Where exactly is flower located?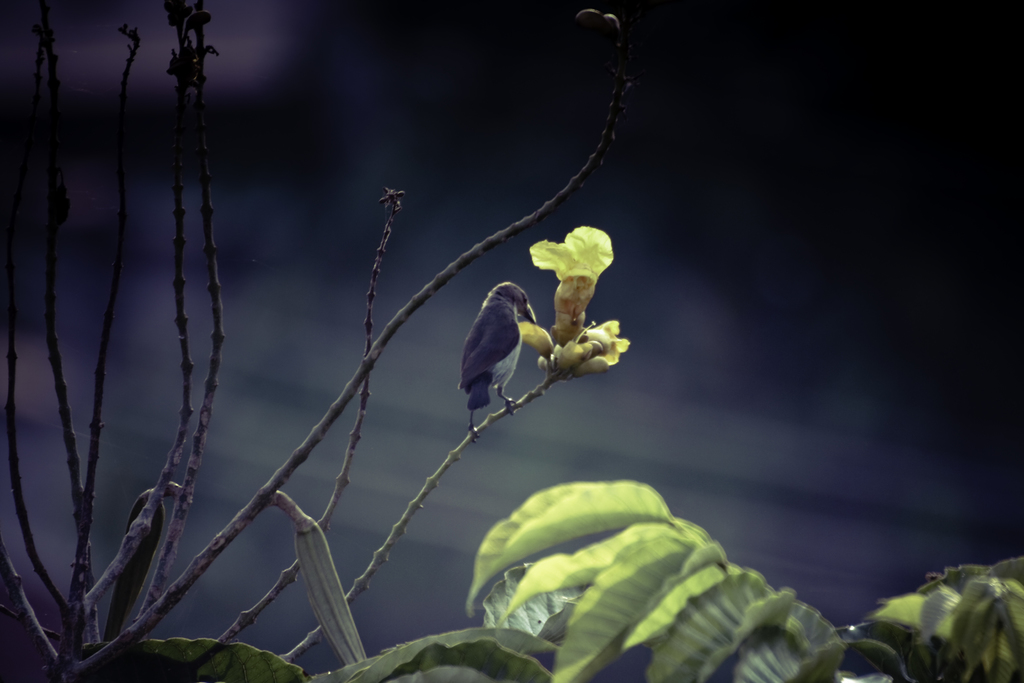
Its bounding box is <box>516,320,630,383</box>.
